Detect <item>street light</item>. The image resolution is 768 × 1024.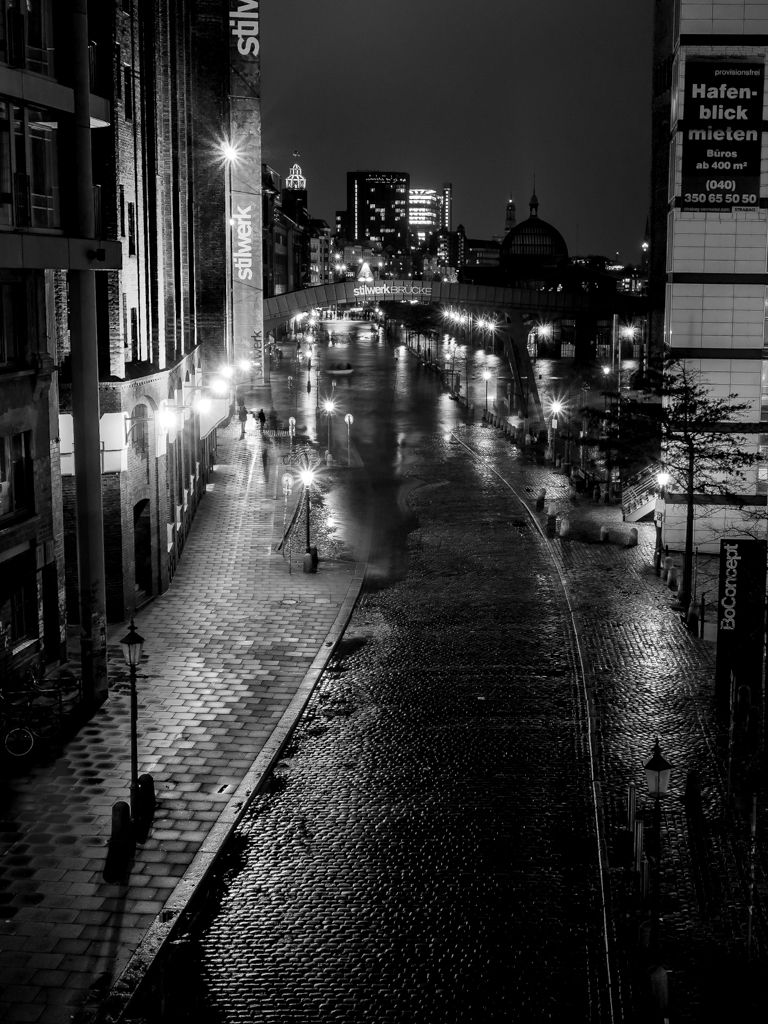
detection(483, 367, 490, 413).
